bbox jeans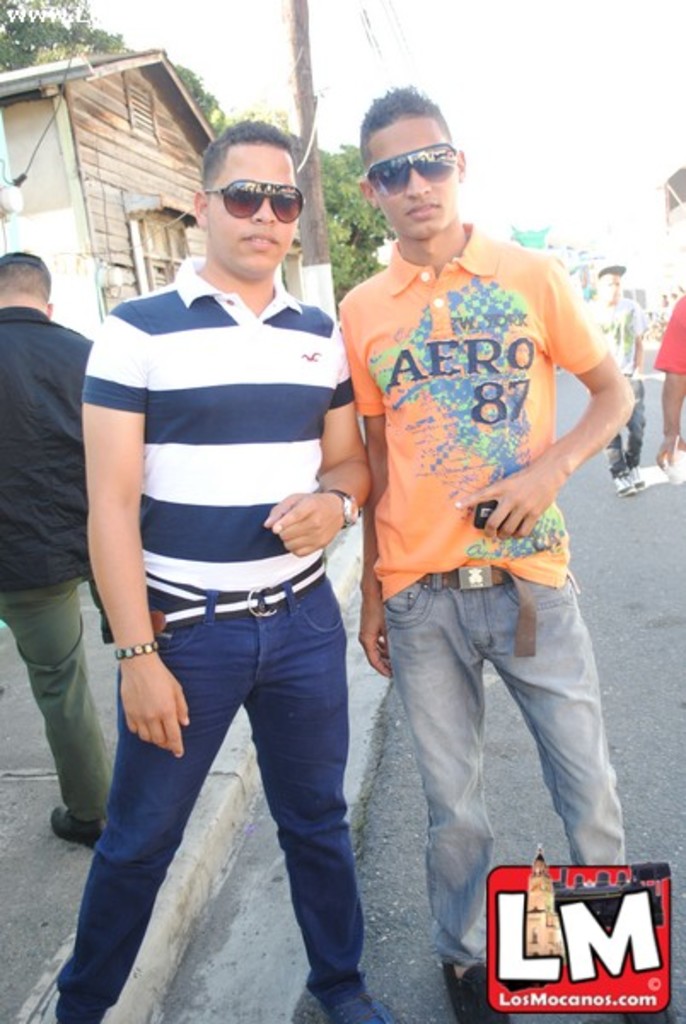
(x1=597, y1=382, x2=648, y2=469)
